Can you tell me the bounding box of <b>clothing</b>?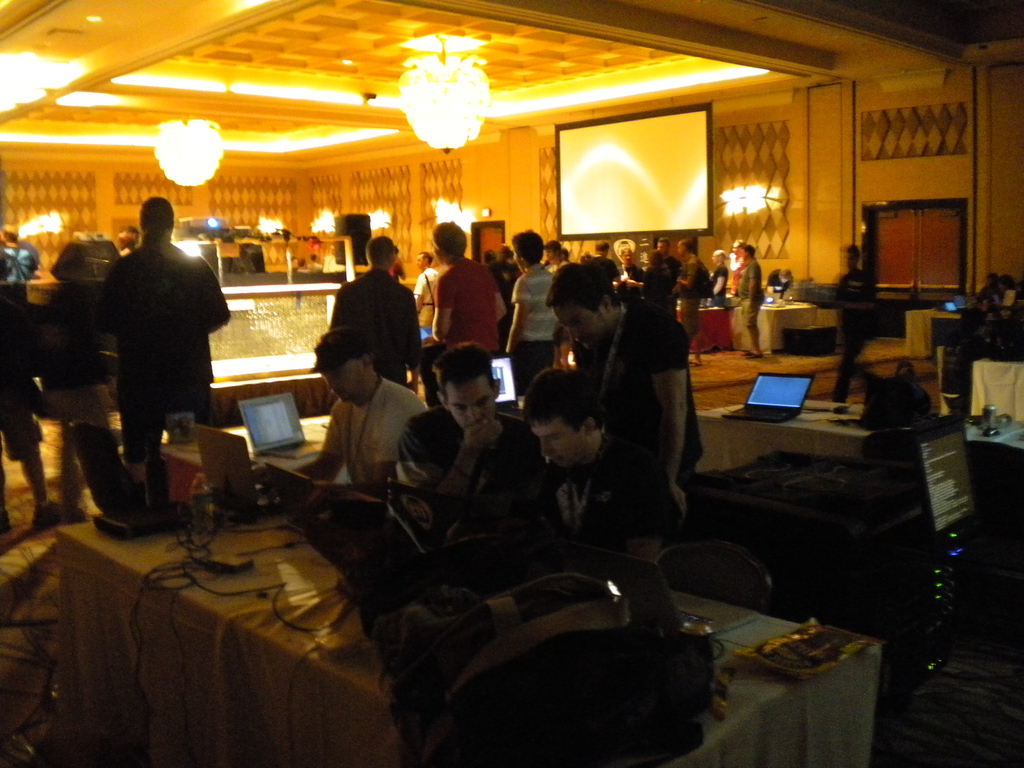
<region>328, 259, 422, 367</region>.
